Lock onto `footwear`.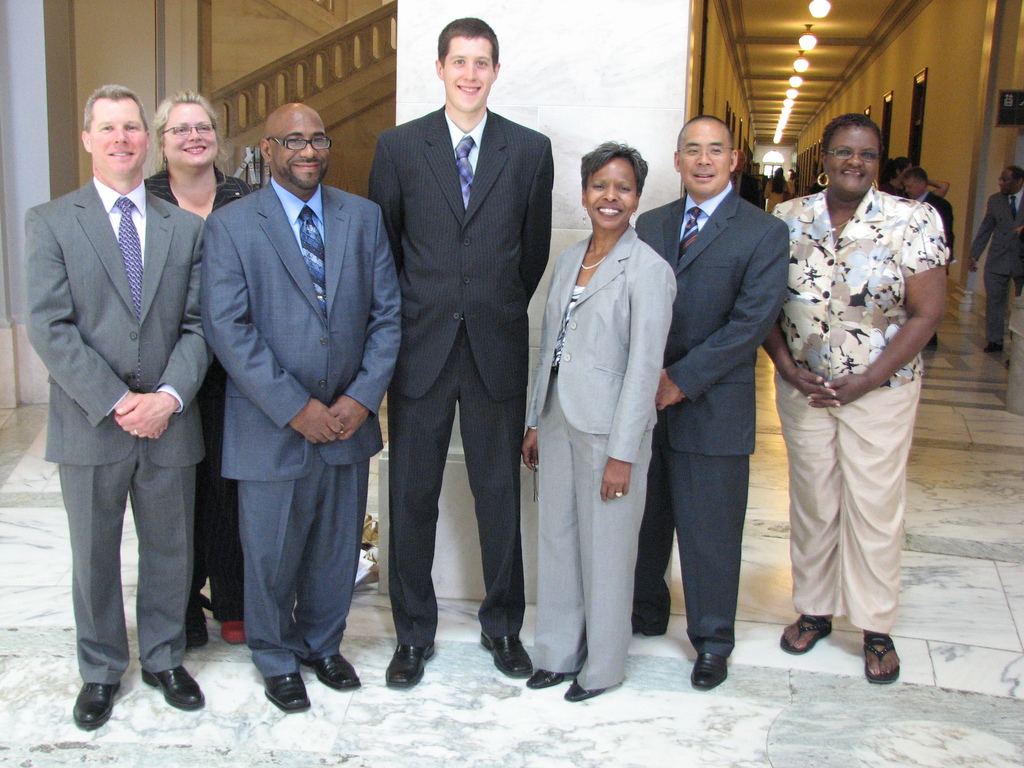
Locked: 316:651:359:692.
